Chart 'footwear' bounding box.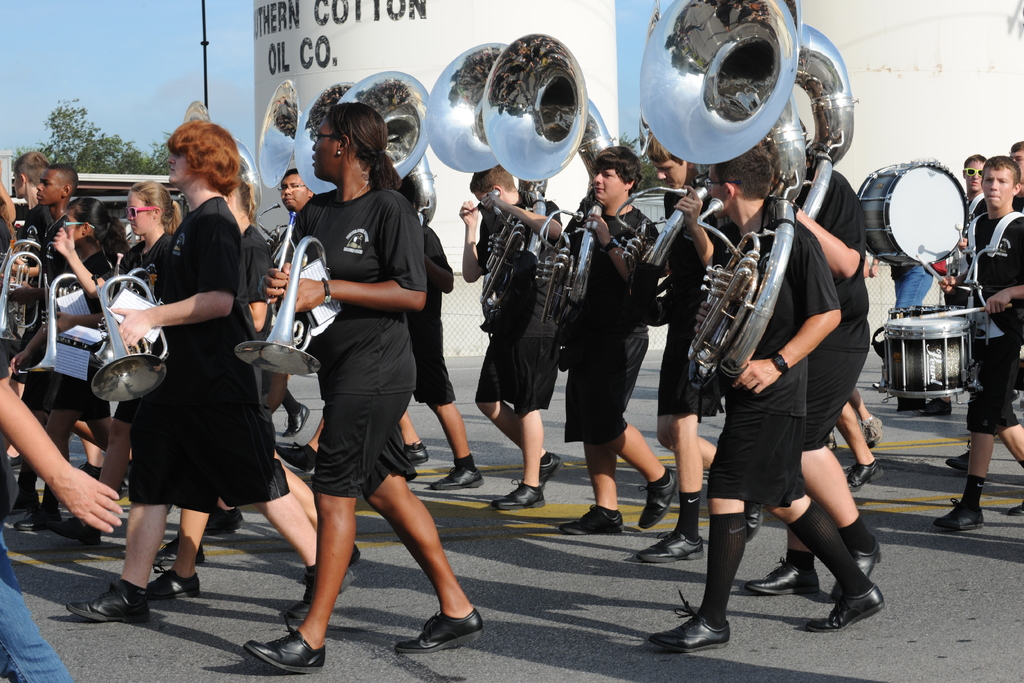
Charted: Rect(825, 524, 884, 598).
